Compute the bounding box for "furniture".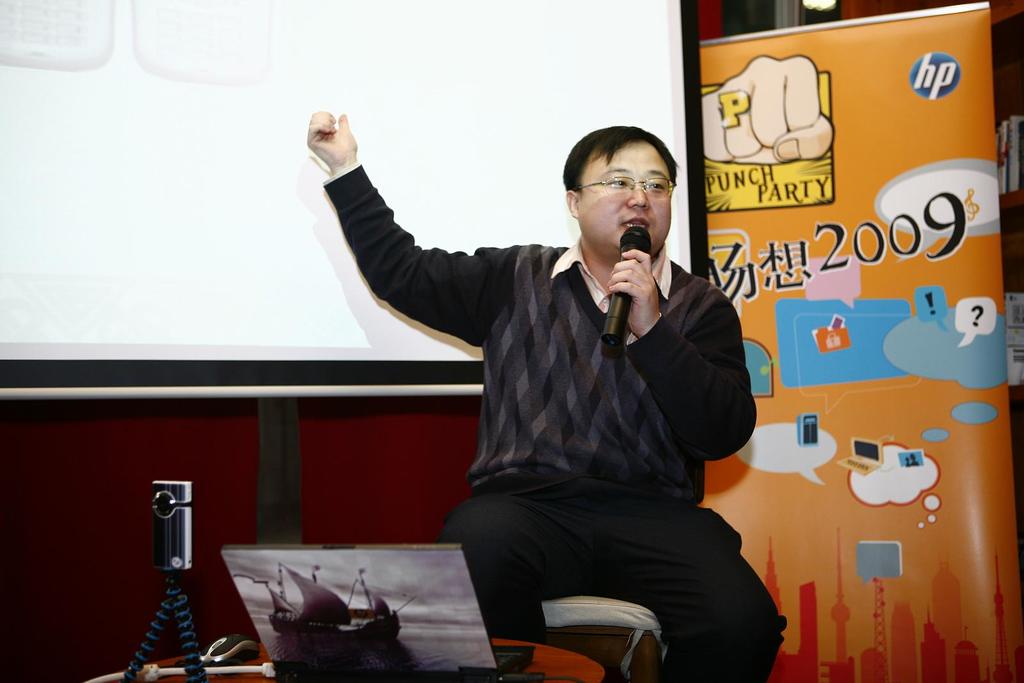
(left=540, top=591, right=671, bottom=682).
